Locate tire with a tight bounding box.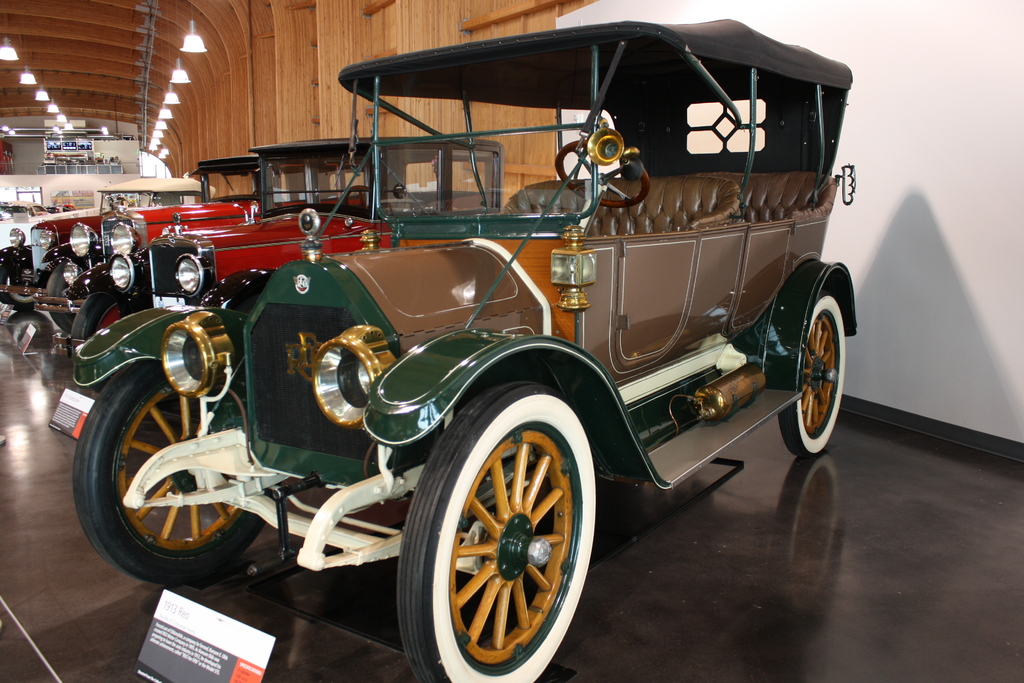
pyautogui.locateOnScreen(72, 358, 269, 580).
